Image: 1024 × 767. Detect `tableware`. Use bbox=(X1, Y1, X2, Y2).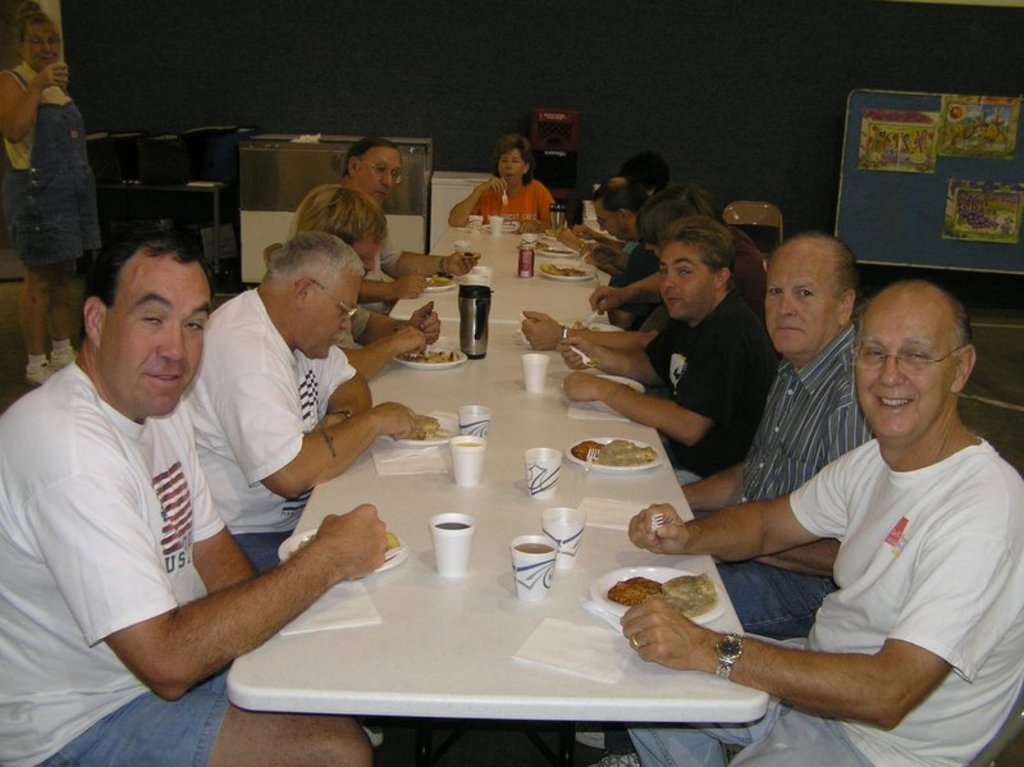
bbox=(274, 520, 413, 574).
